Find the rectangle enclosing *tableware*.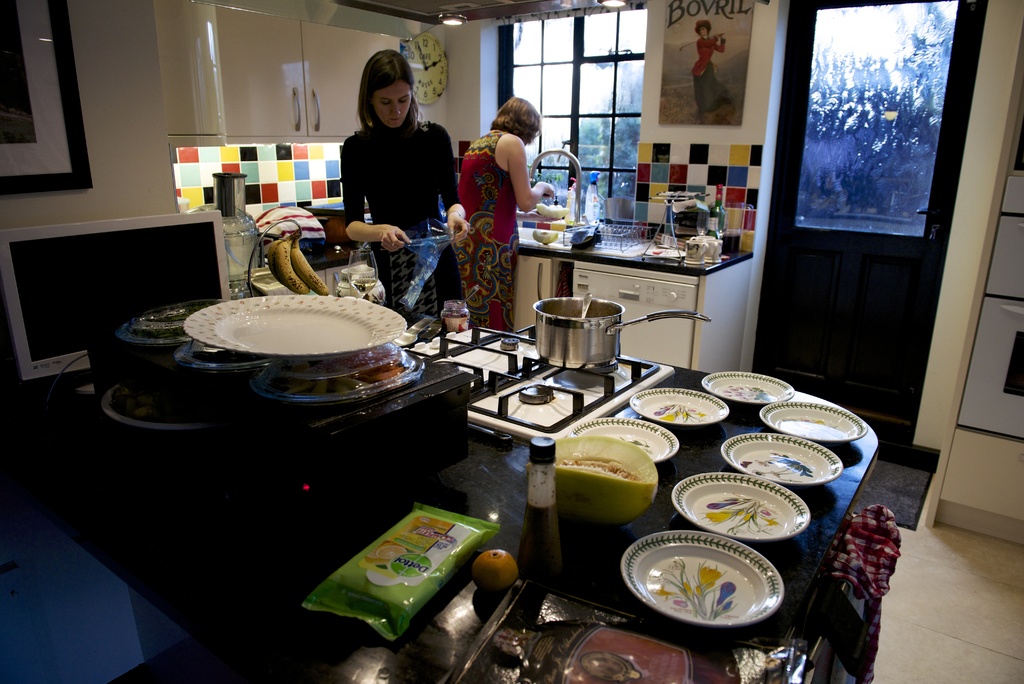
l=705, t=239, r=722, b=263.
